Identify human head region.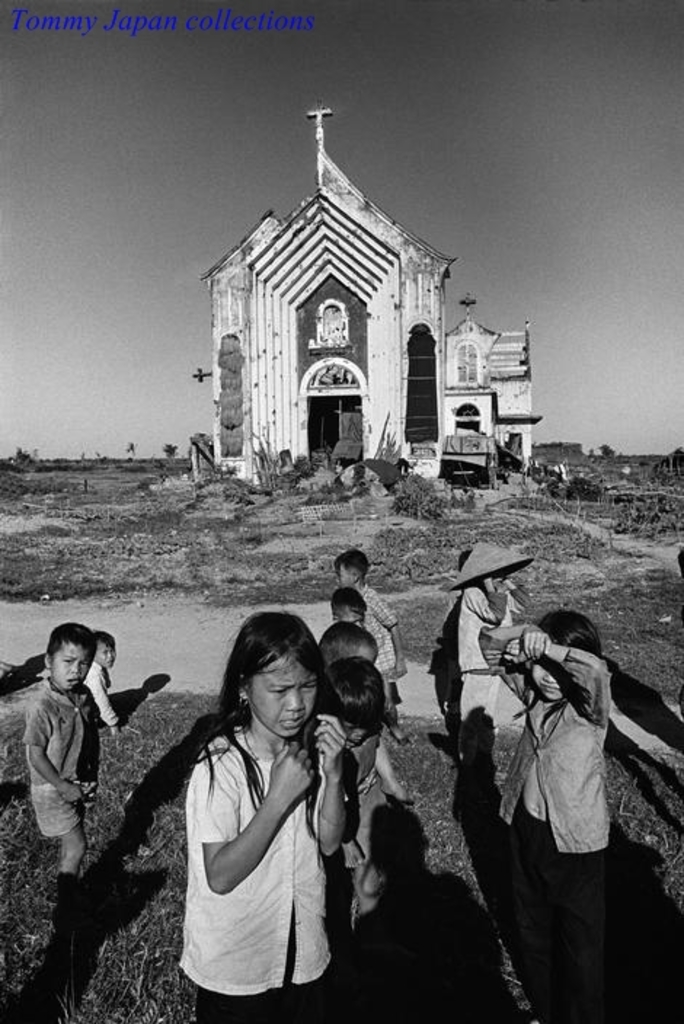
Region: BBox(333, 547, 371, 591).
